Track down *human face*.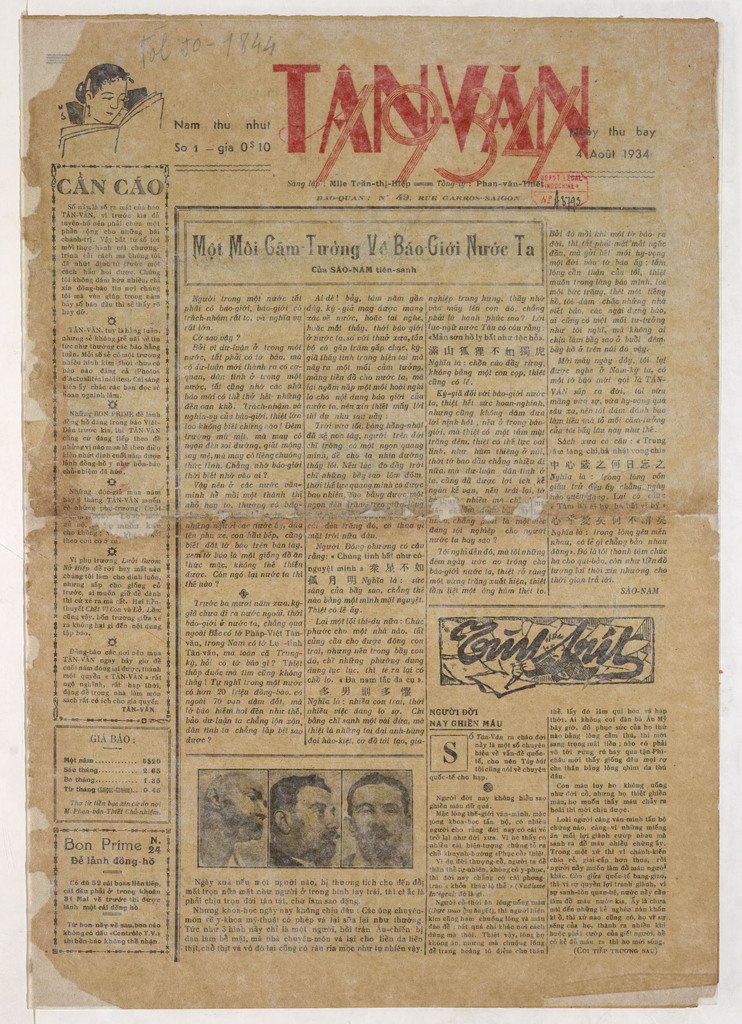
Tracked to 223,772,265,836.
